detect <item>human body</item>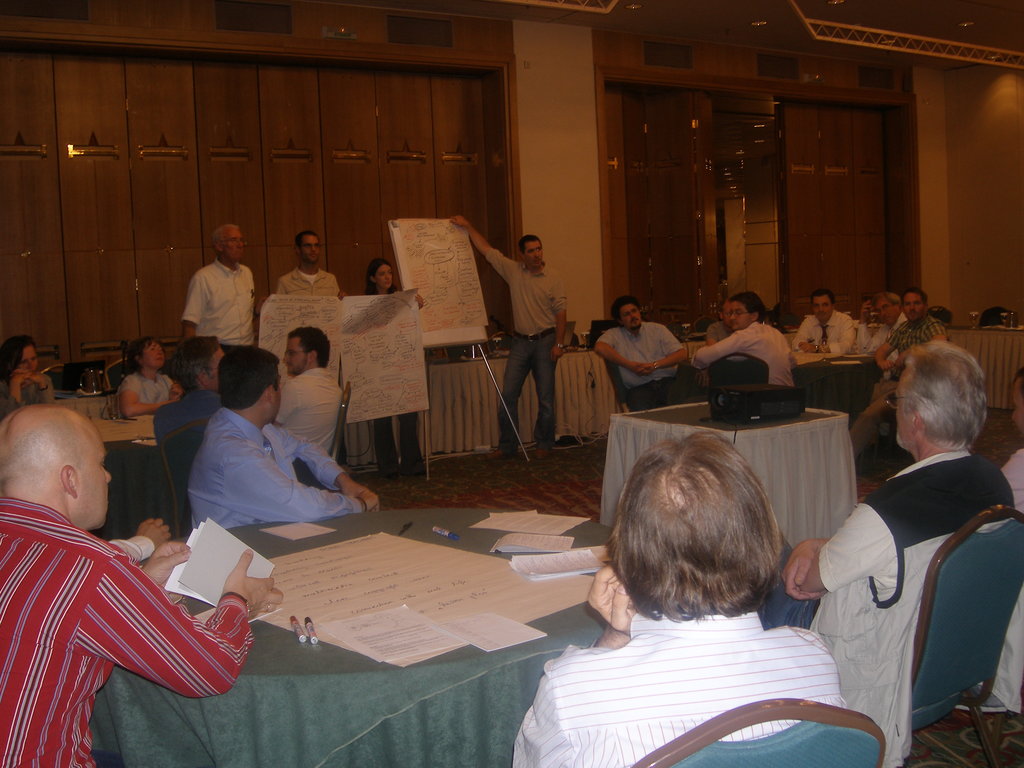
l=789, t=312, r=872, b=353
